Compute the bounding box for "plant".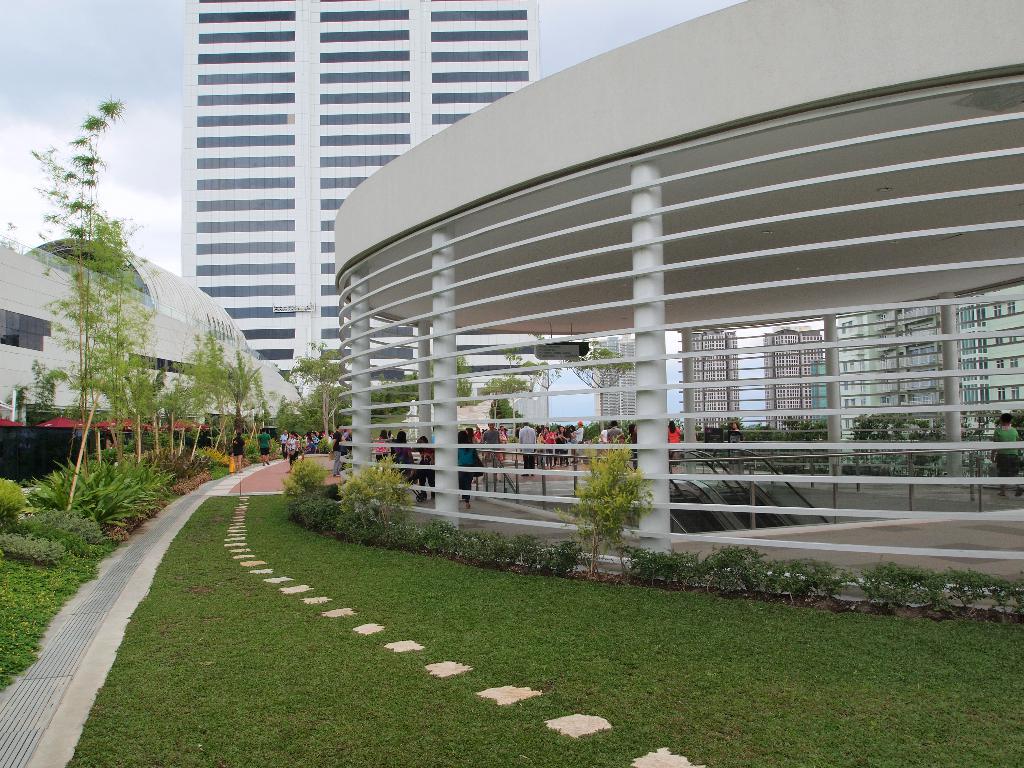
863:558:924:627.
